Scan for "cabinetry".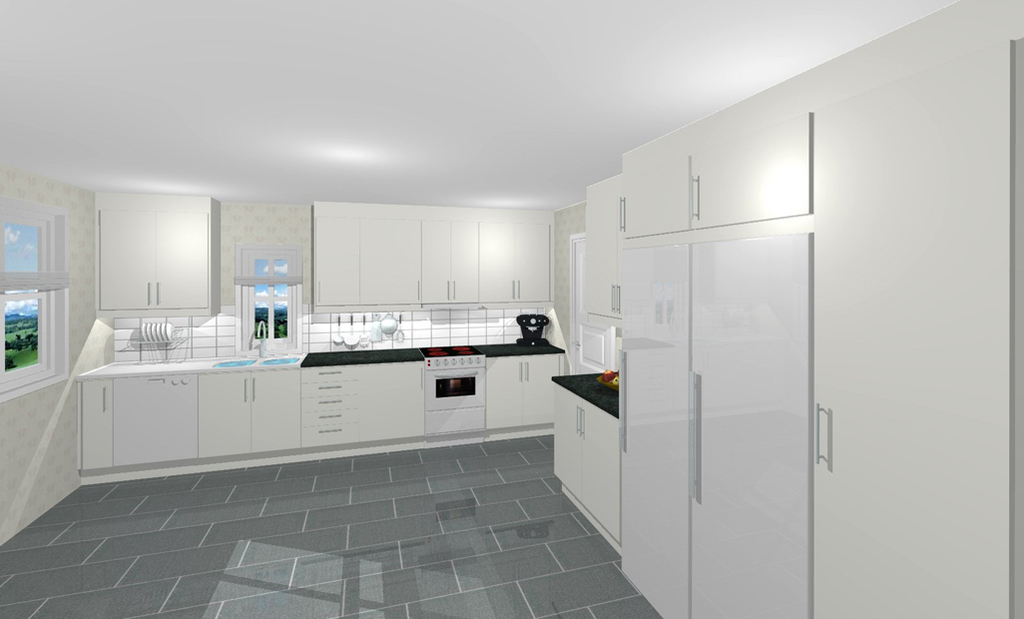
Scan result: (313,209,358,306).
